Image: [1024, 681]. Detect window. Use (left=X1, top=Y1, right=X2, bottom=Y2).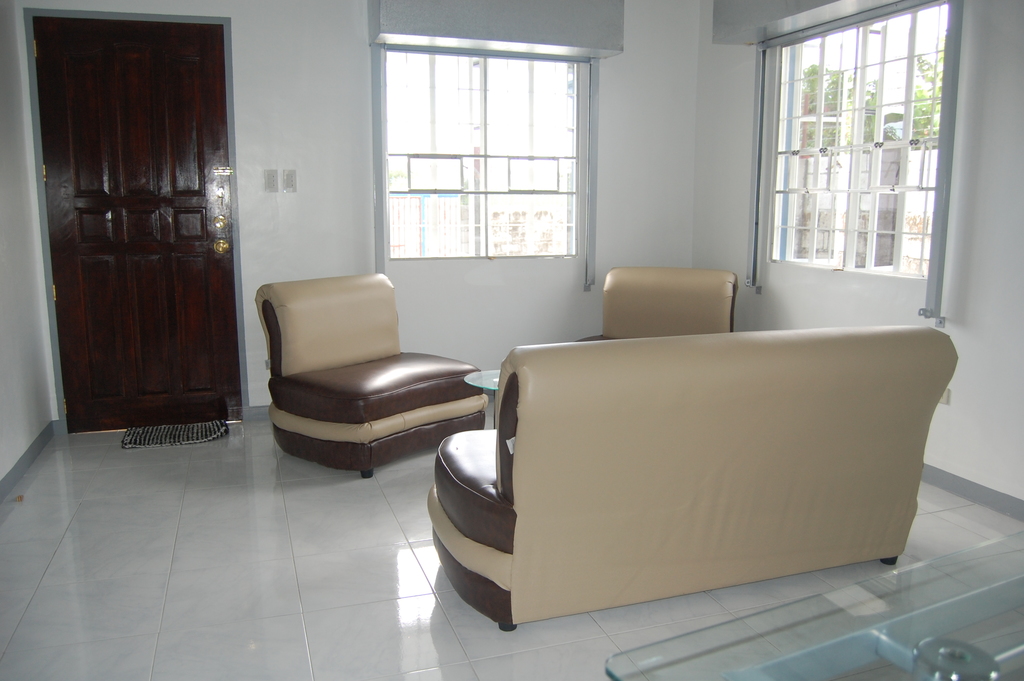
(left=359, top=31, right=618, bottom=280).
